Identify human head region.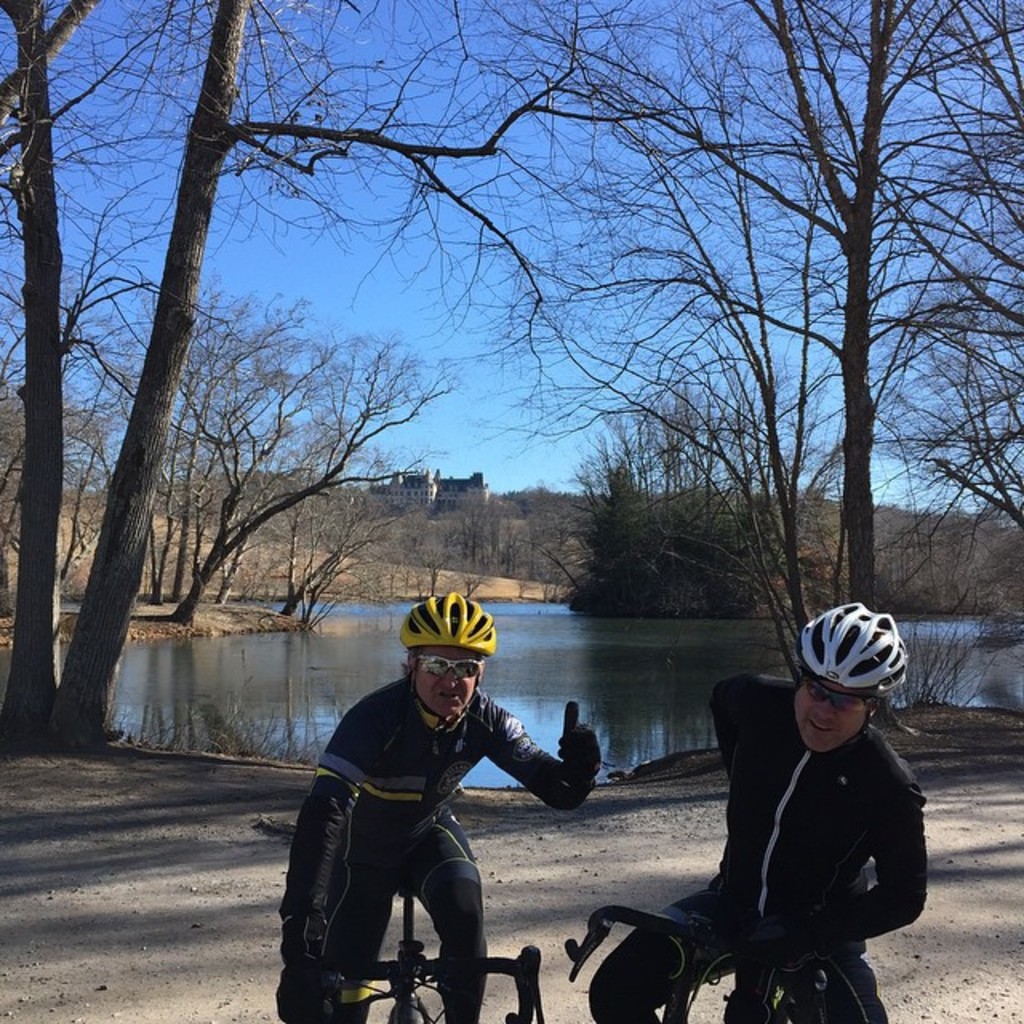
Region: Rect(789, 603, 915, 758).
